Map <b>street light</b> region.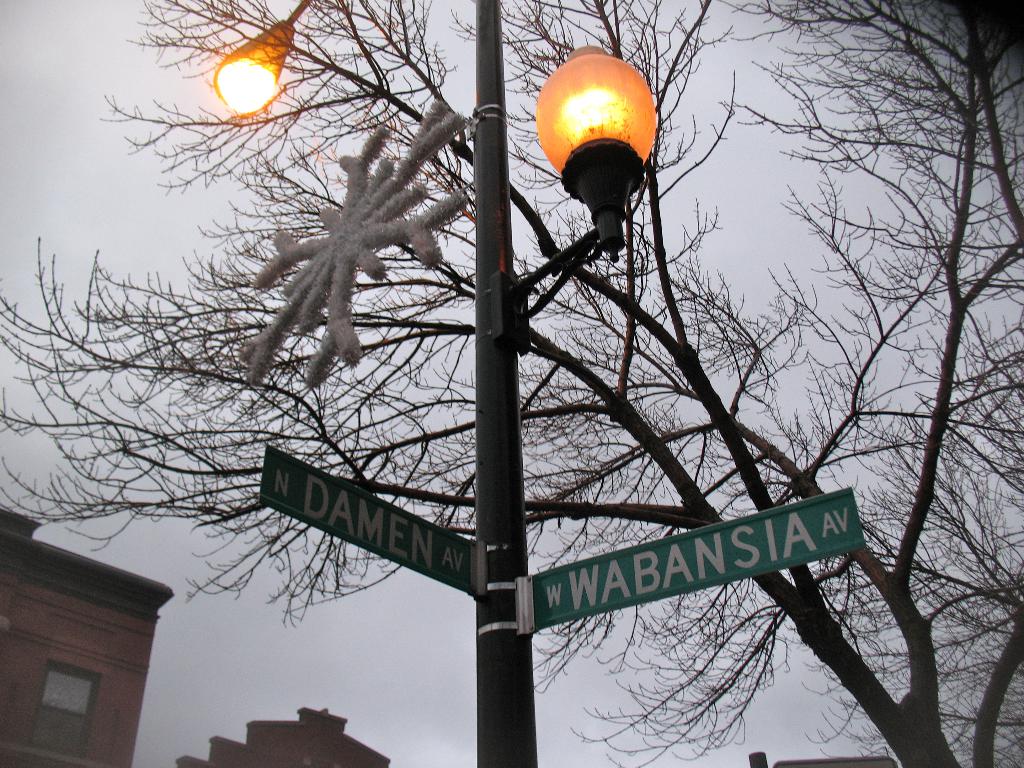
Mapped to detection(211, 0, 662, 767).
